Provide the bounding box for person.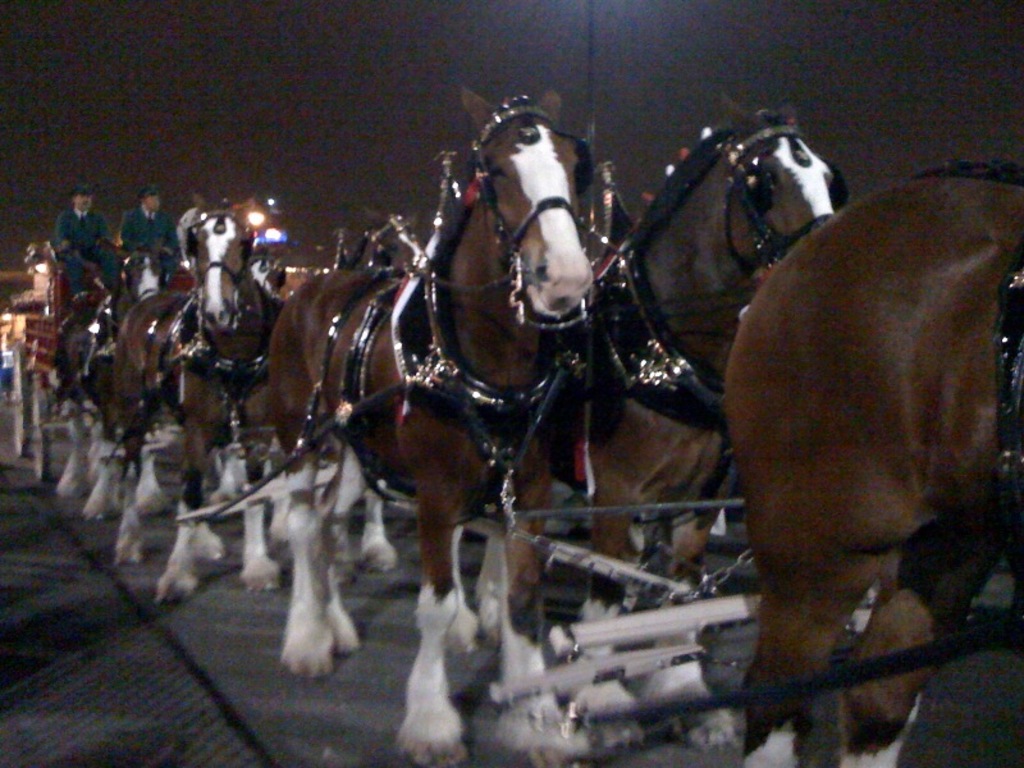
pyautogui.locateOnScreen(122, 183, 170, 287).
